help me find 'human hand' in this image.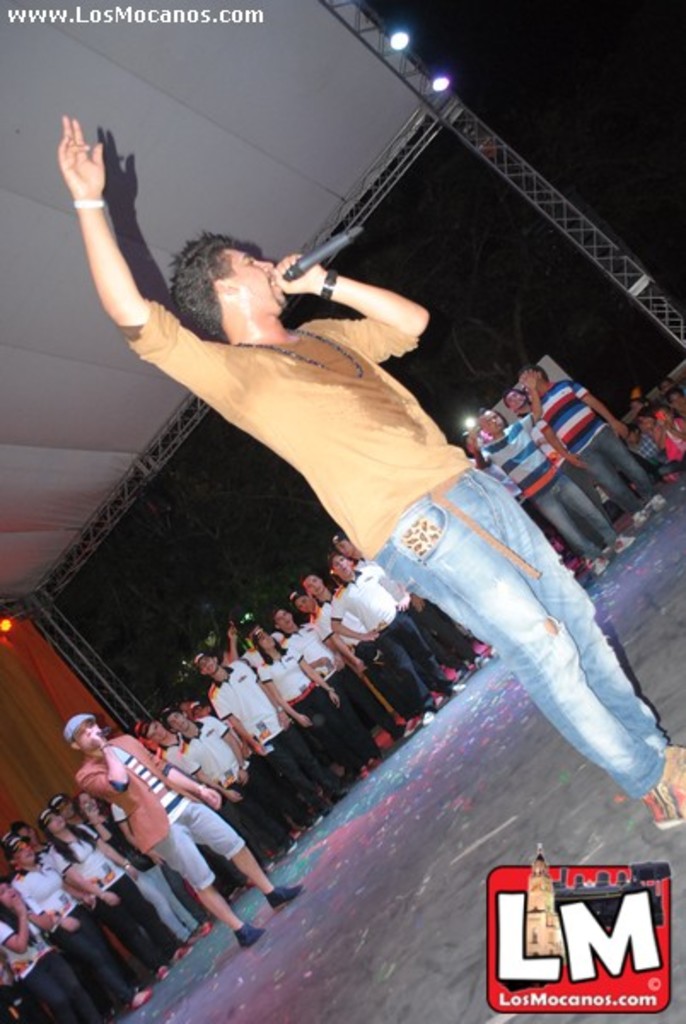
Found it: (x1=147, y1=848, x2=162, y2=865).
